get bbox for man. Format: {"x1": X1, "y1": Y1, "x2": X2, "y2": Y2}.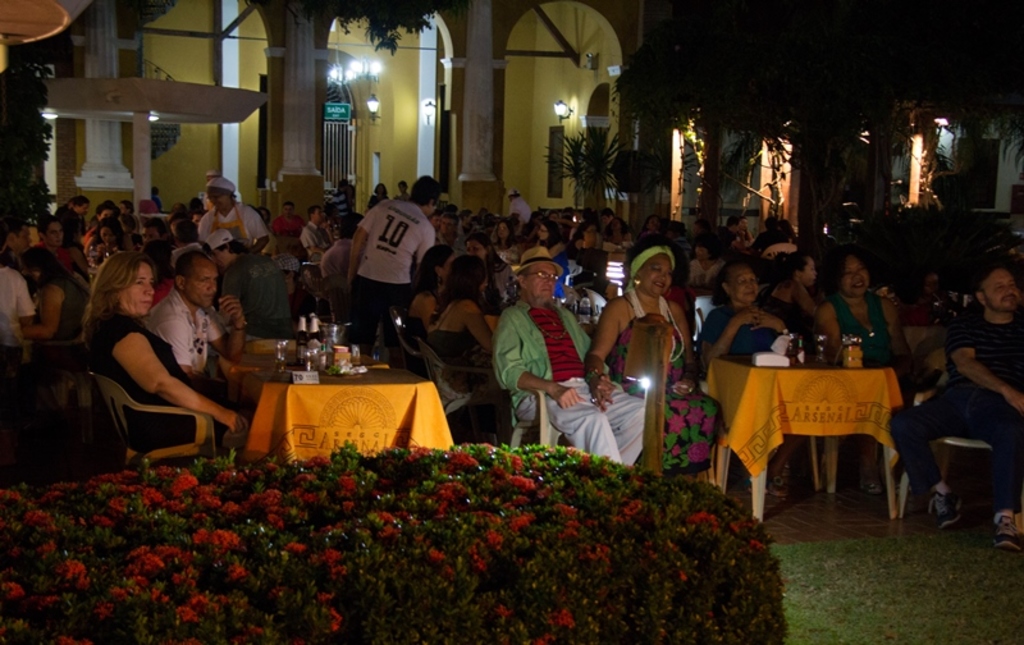
{"x1": 37, "y1": 215, "x2": 86, "y2": 267}.
